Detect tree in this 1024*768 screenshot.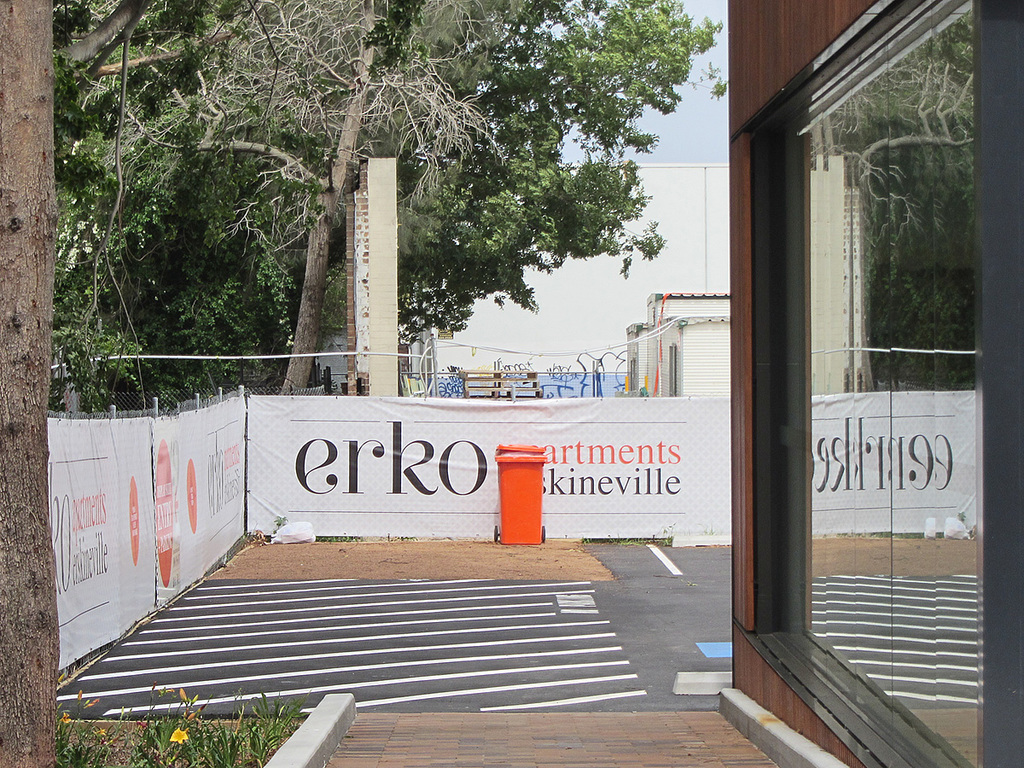
Detection: <box>51,0,731,410</box>.
